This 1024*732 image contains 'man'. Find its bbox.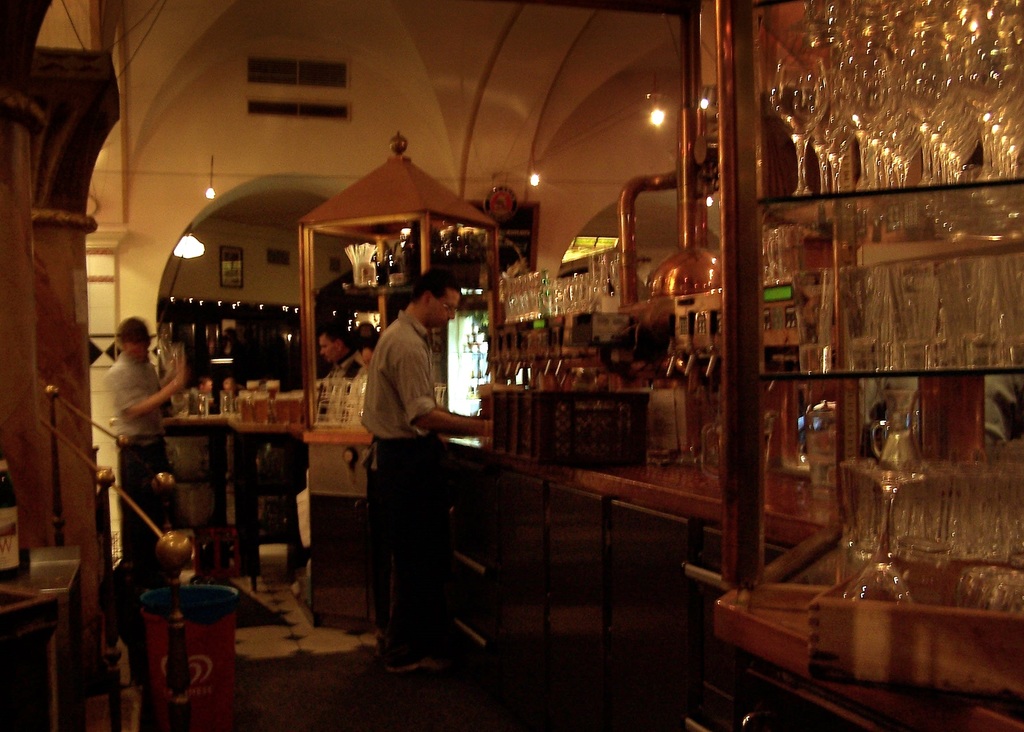
x1=103 y1=314 x2=186 y2=563.
